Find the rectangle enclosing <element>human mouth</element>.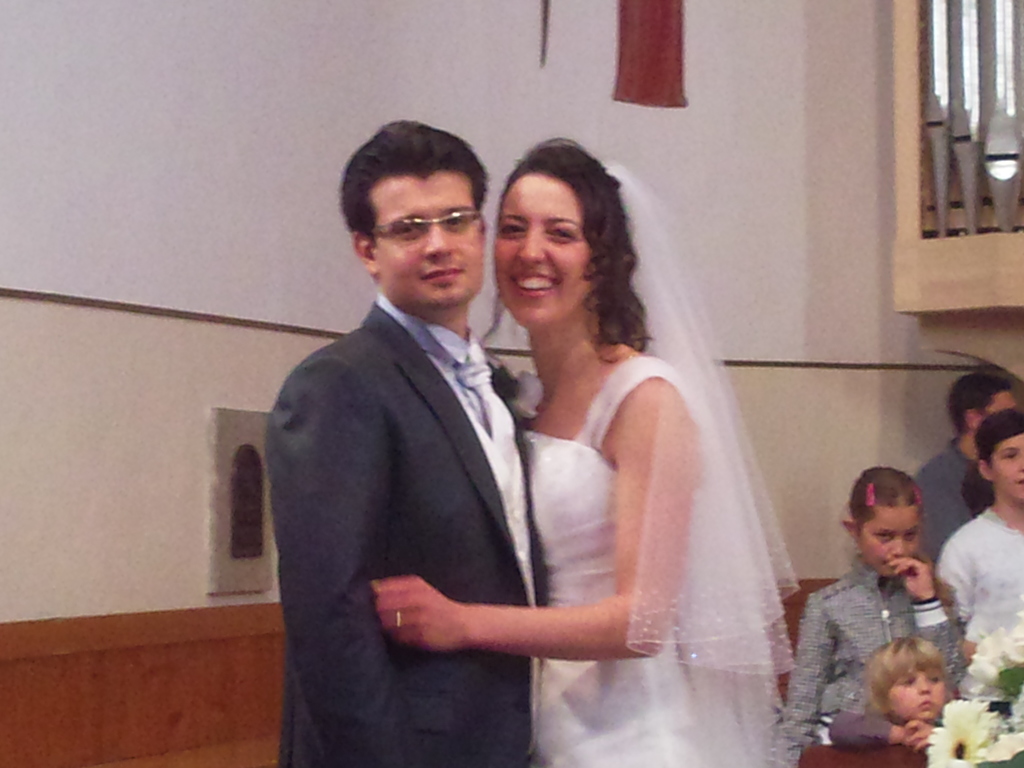
left=510, top=274, right=562, bottom=296.
